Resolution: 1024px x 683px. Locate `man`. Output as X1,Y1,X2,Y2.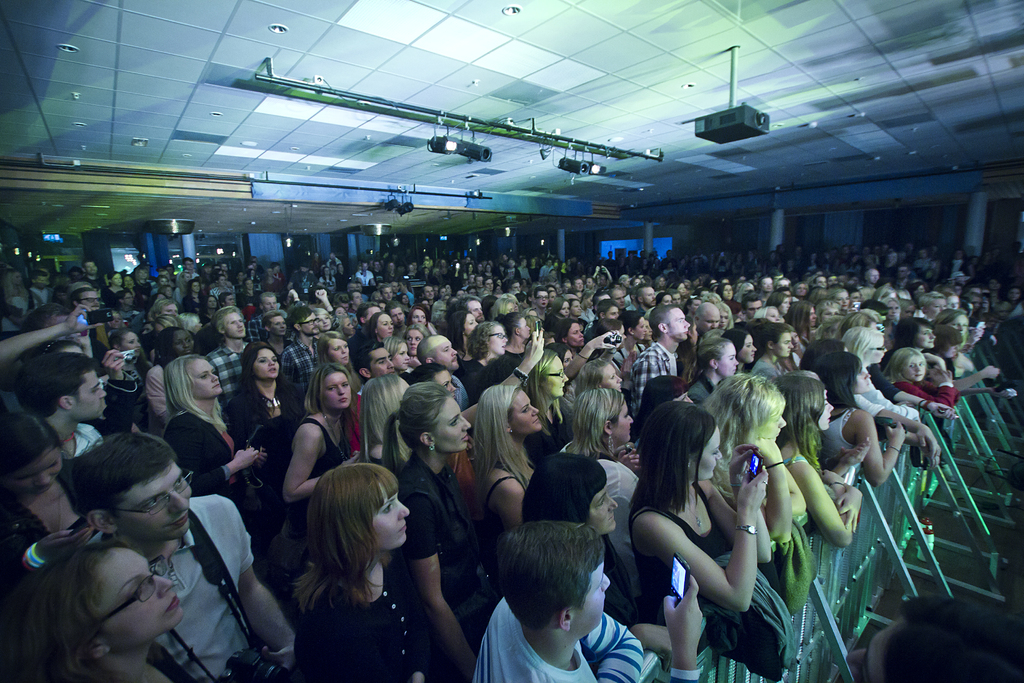
287,304,320,397.
